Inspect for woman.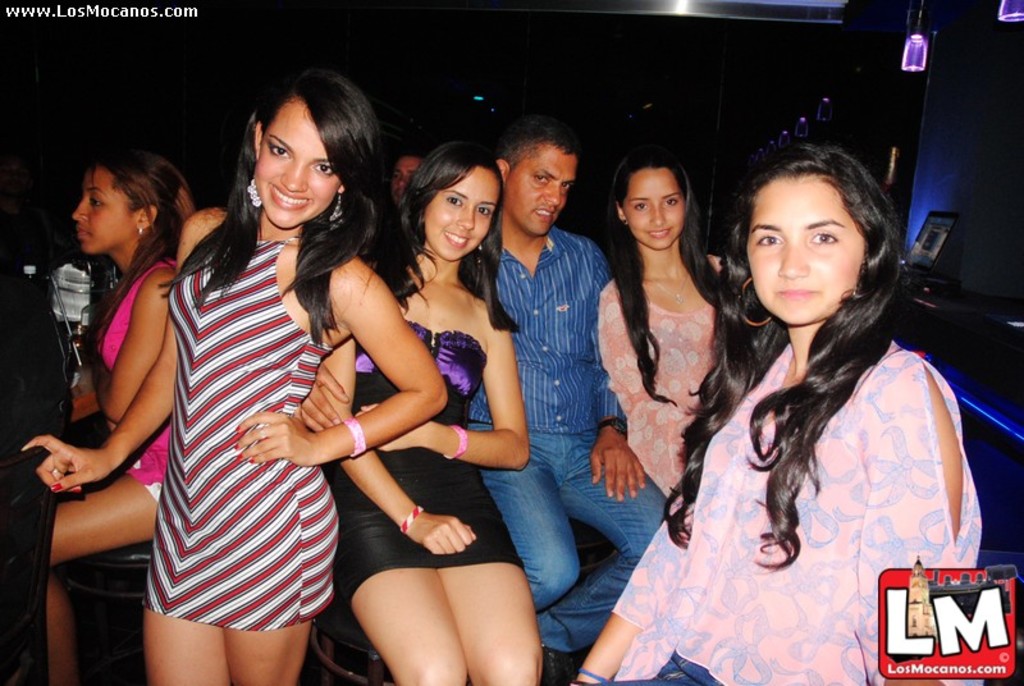
Inspection: (653,127,965,672).
